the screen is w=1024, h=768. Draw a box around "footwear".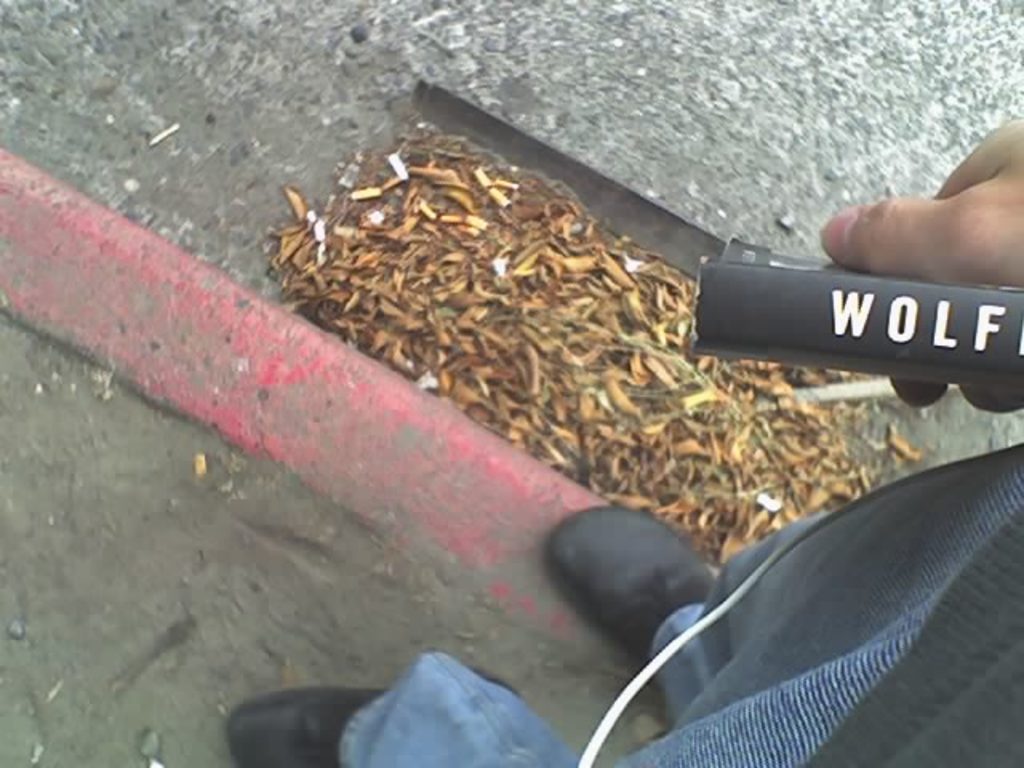
[x1=224, y1=670, x2=518, y2=766].
